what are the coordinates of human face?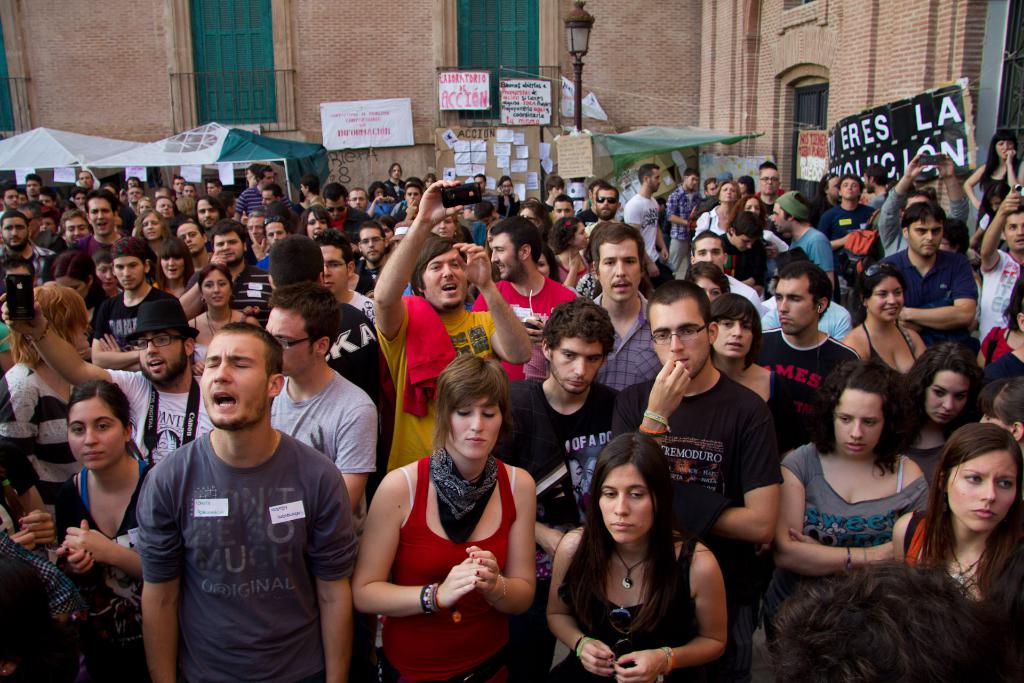
[x1=1, y1=210, x2=28, y2=254].
